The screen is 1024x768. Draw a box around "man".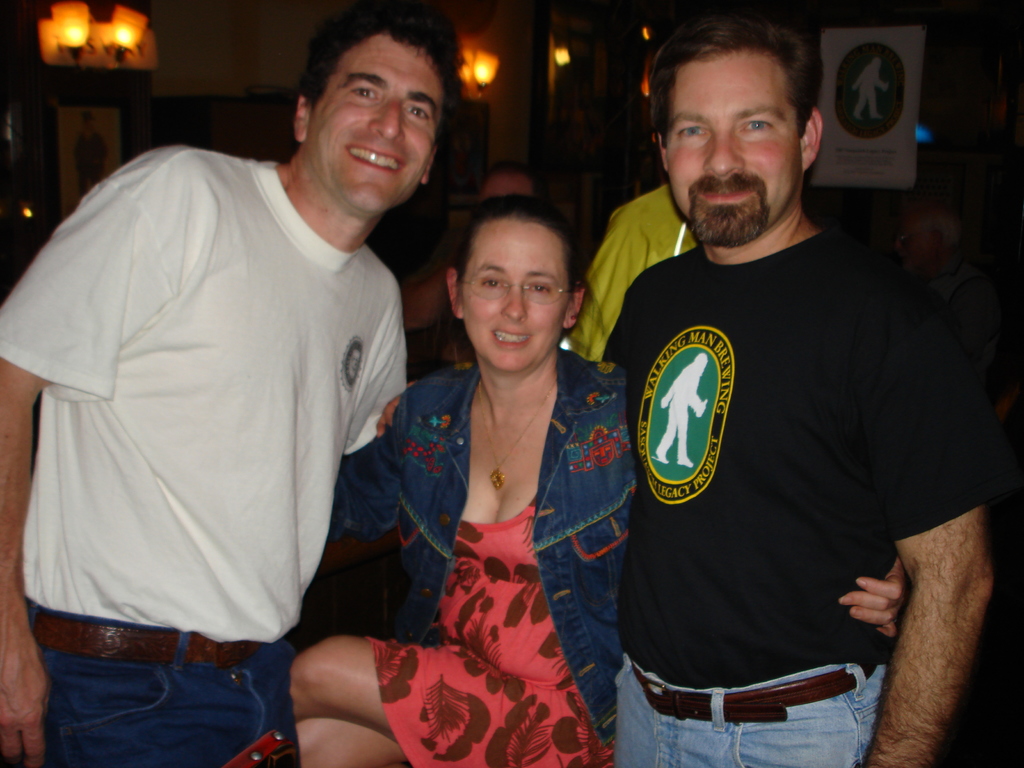
bbox=(0, 0, 461, 767).
